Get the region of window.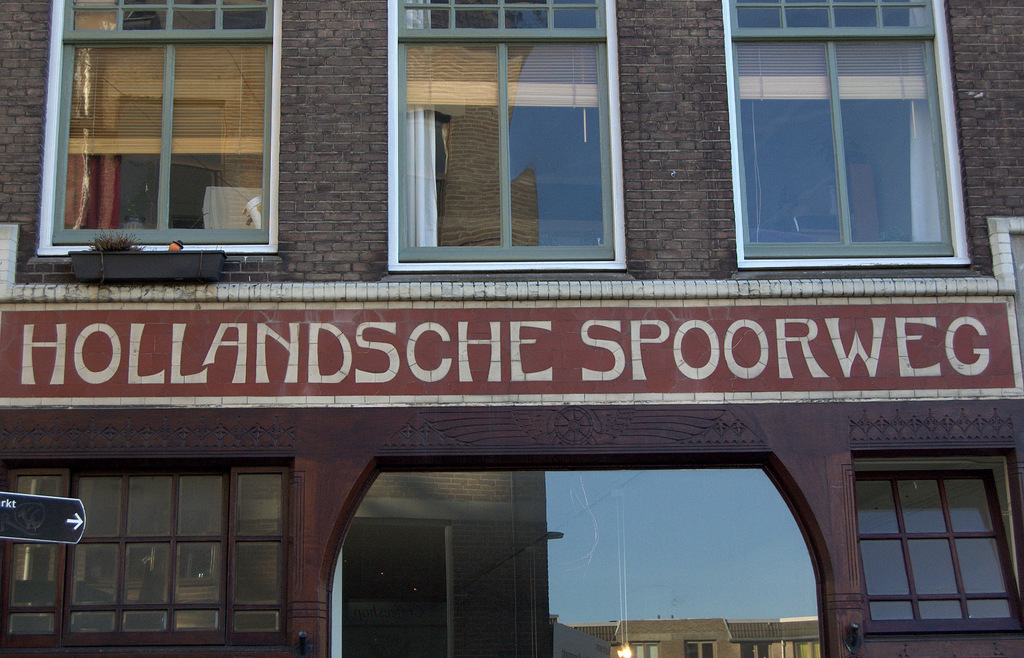
(x1=36, y1=3, x2=278, y2=264).
